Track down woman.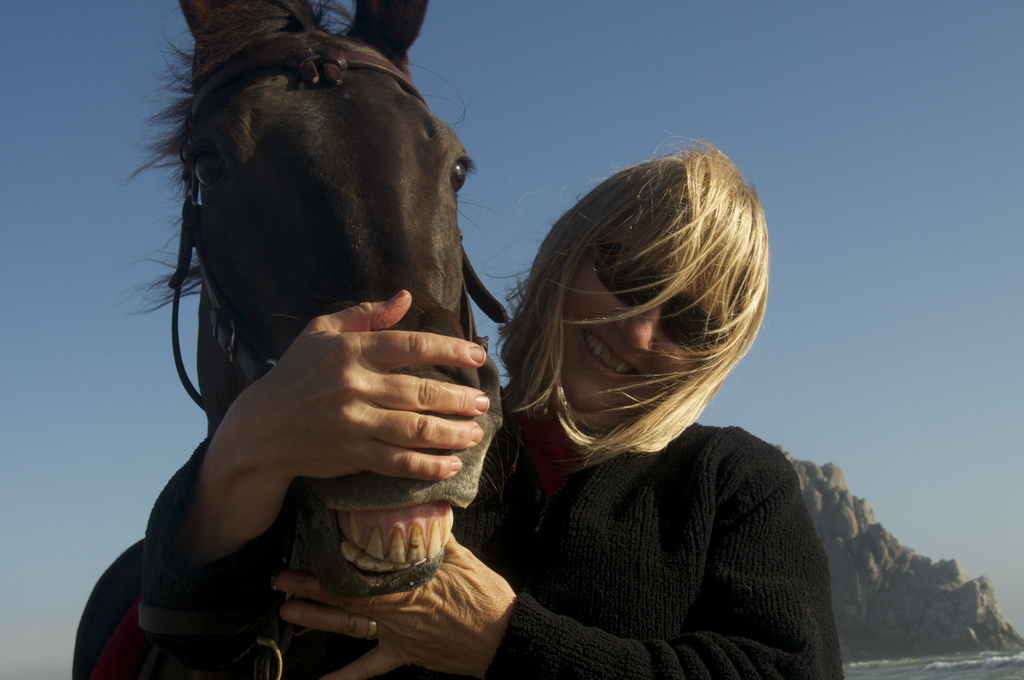
Tracked to [left=36, top=117, right=850, bottom=679].
